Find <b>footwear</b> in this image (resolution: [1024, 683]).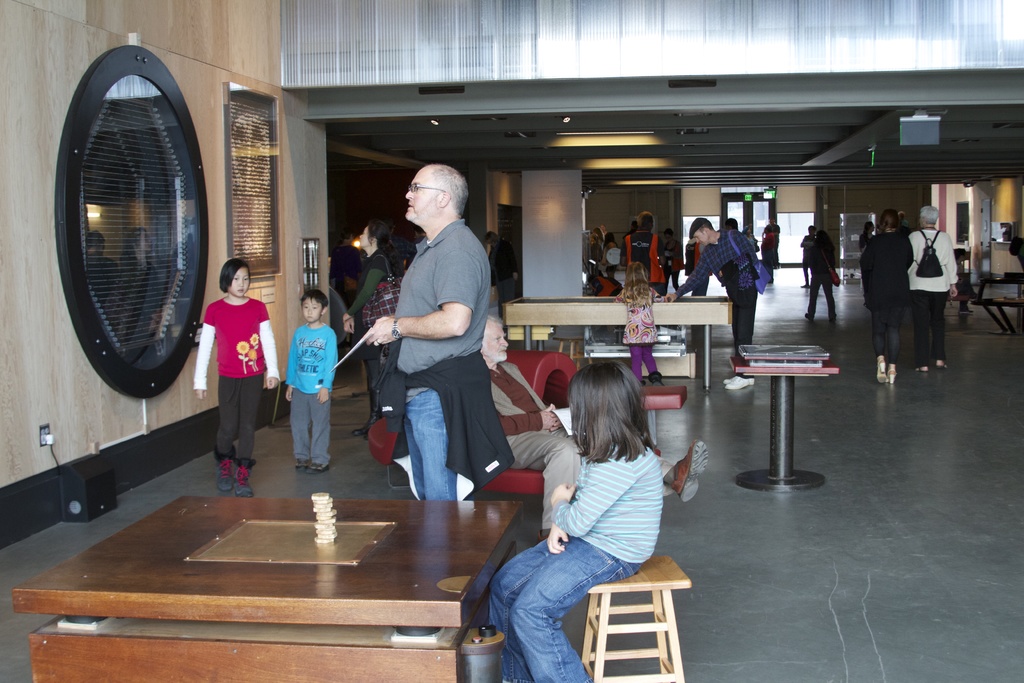
locate(727, 374, 756, 389).
